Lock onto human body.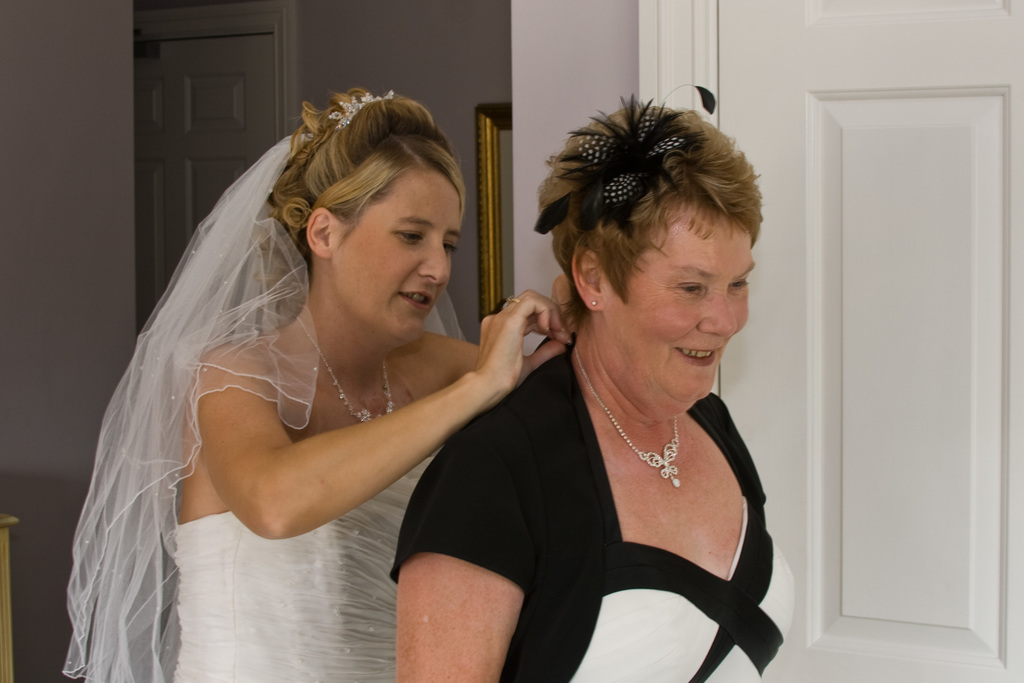
Locked: bbox=[379, 115, 799, 682].
